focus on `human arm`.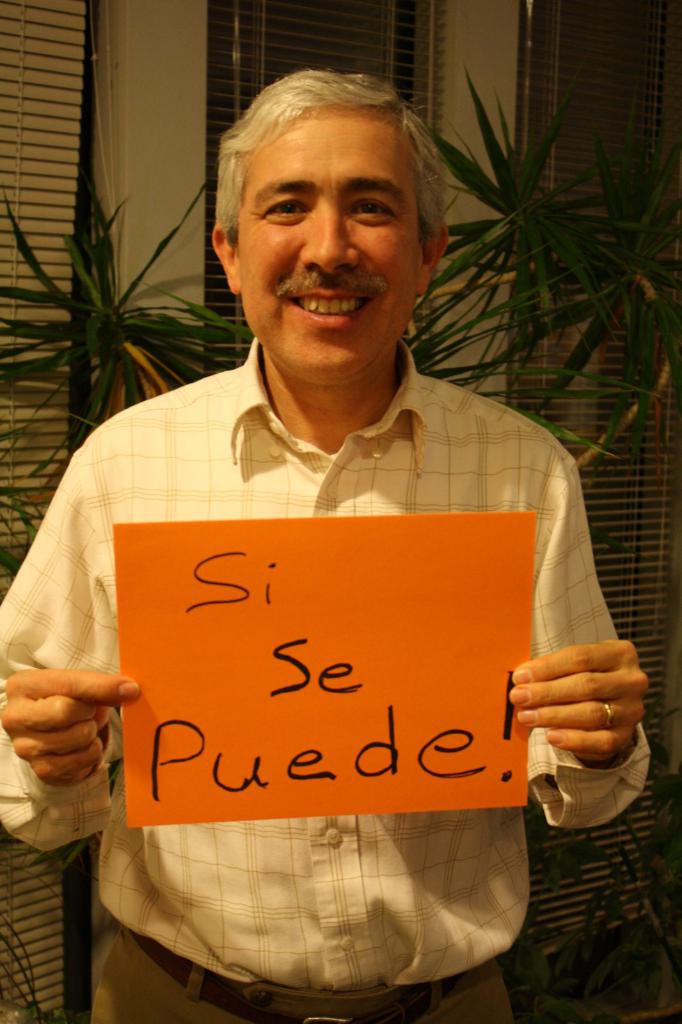
Focused at [0,449,133,851].
